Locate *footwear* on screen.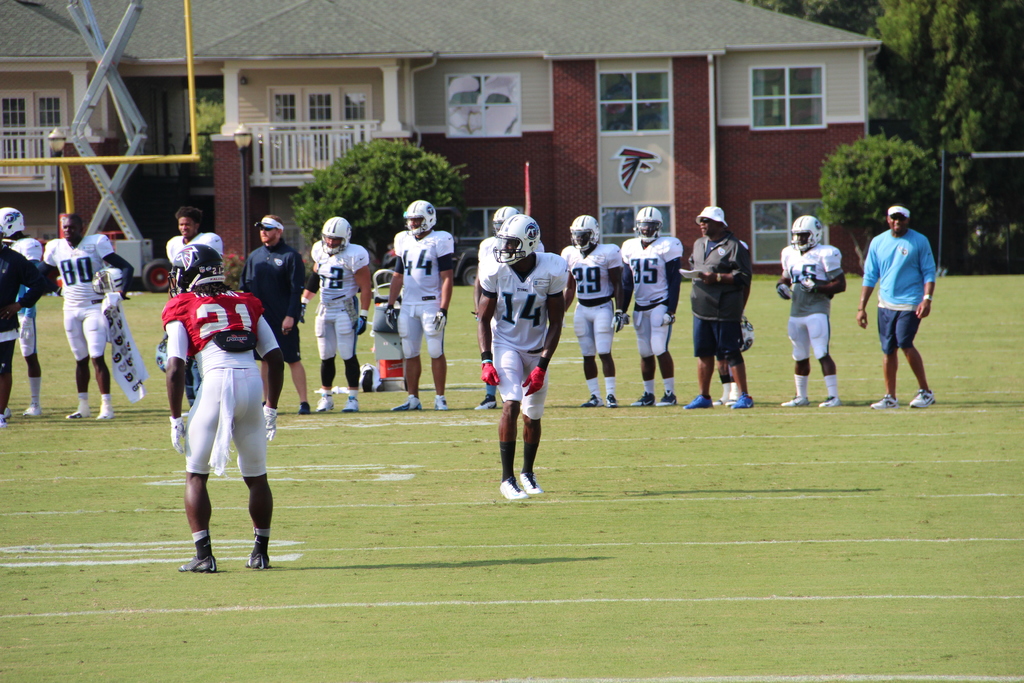
On screen at [x1=476, y1=391, x2=494, y2=409].
